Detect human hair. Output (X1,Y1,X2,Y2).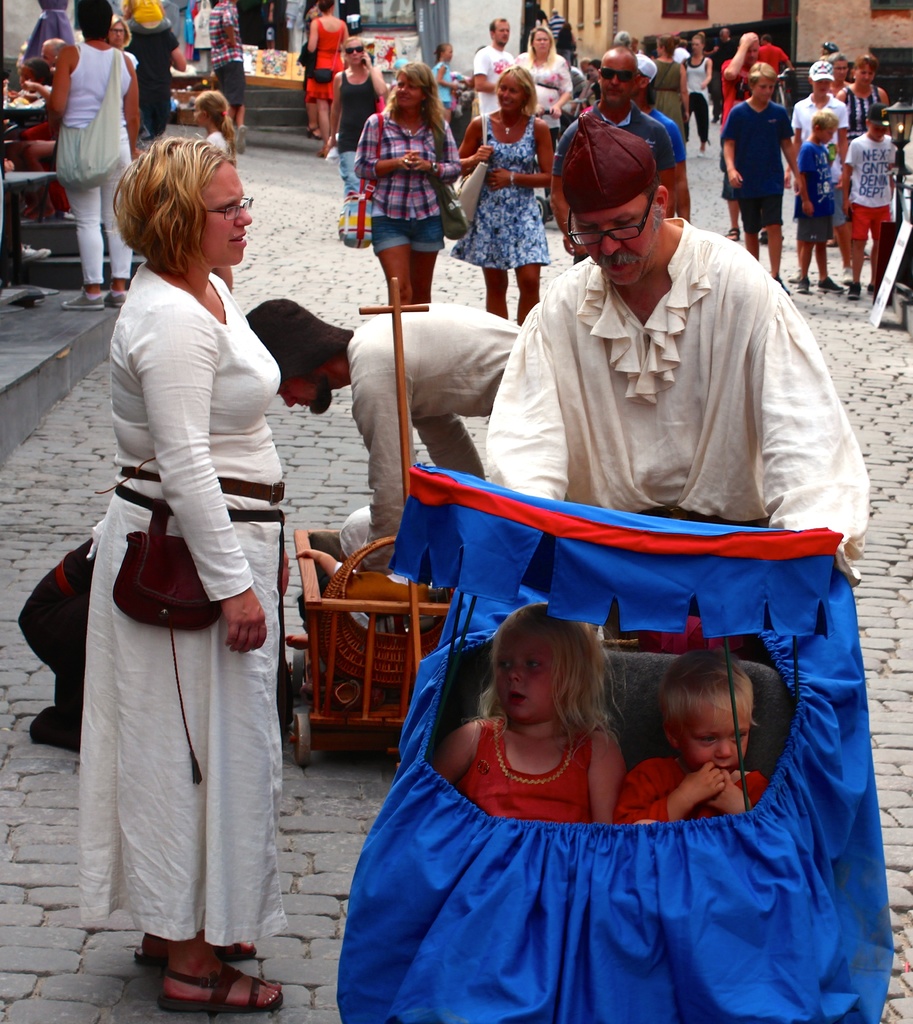
(764,36,774,43).
